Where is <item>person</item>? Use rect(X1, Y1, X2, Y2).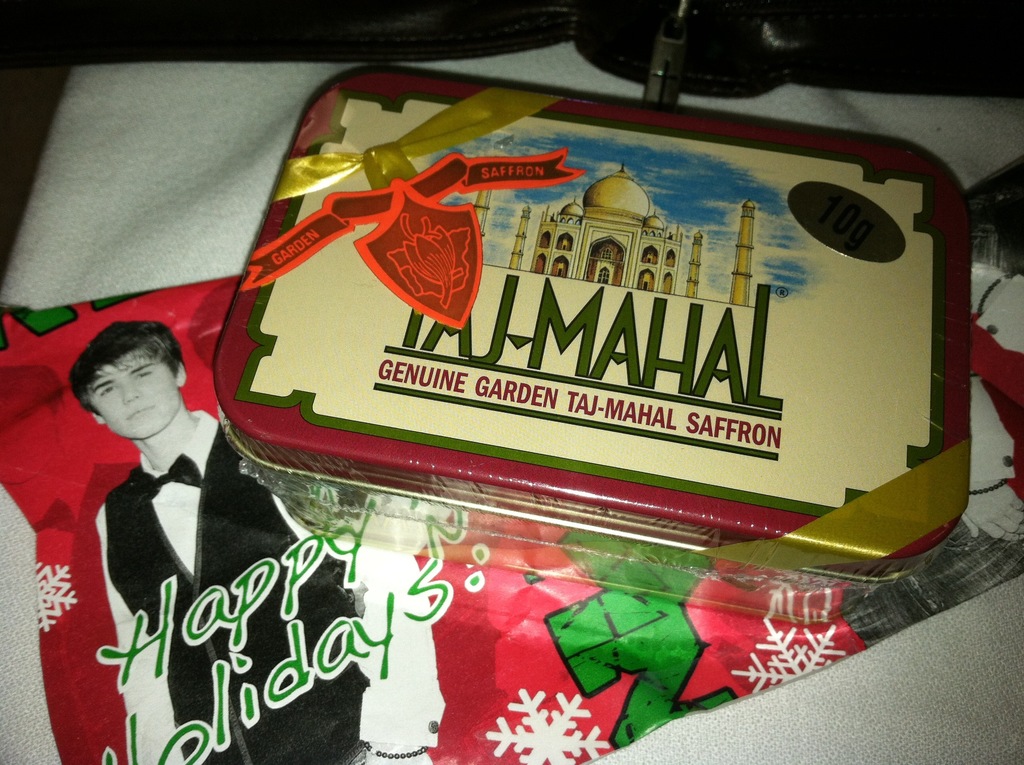
rect(70, 317, 449, 764).
